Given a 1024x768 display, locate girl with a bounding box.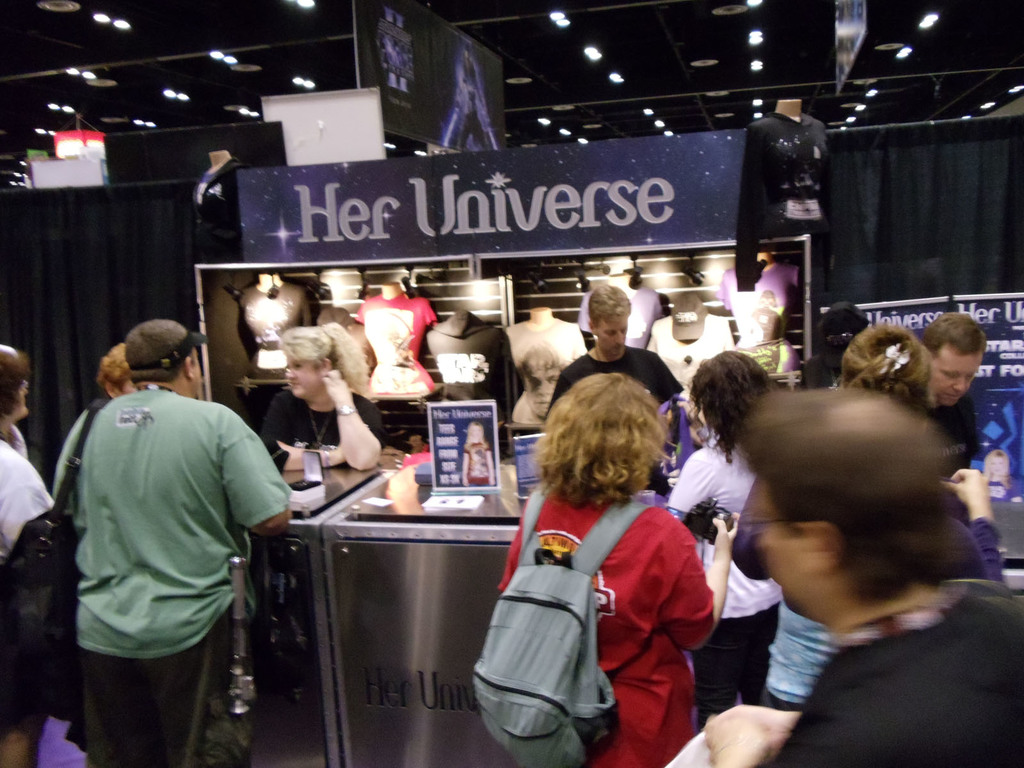
Located: box(662, 343, 788, 725).
